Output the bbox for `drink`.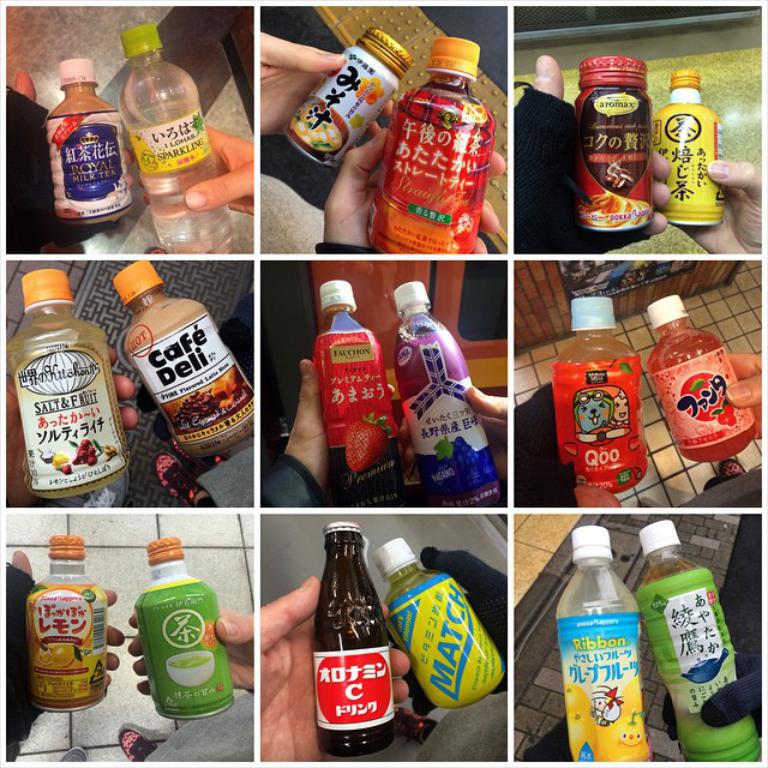
crop(644, 293, 757, 464).
